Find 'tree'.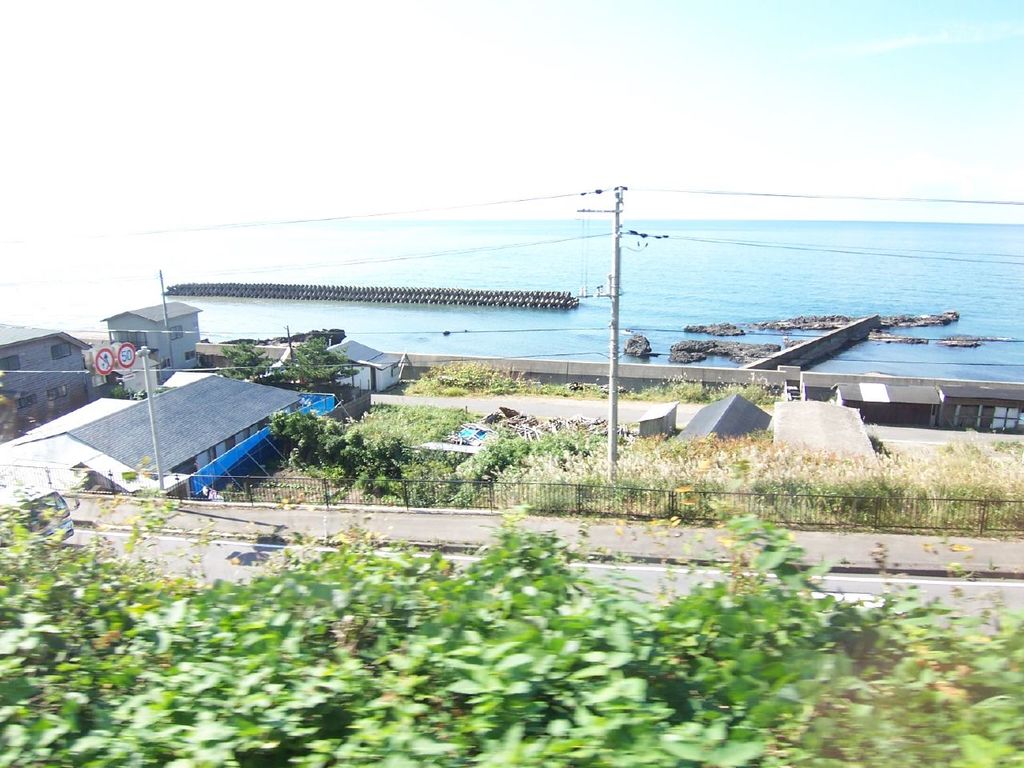
l=285, t=334, r=359, b=383.
